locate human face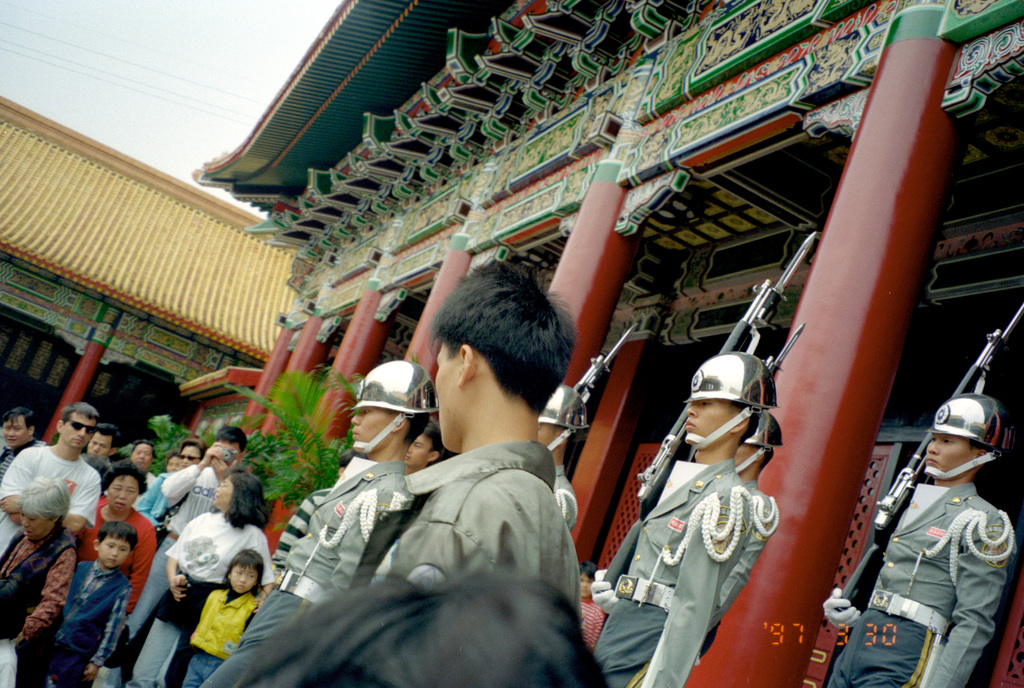
{"x1": 435, "y1": 346, "x2": 461, "y2": 454}
